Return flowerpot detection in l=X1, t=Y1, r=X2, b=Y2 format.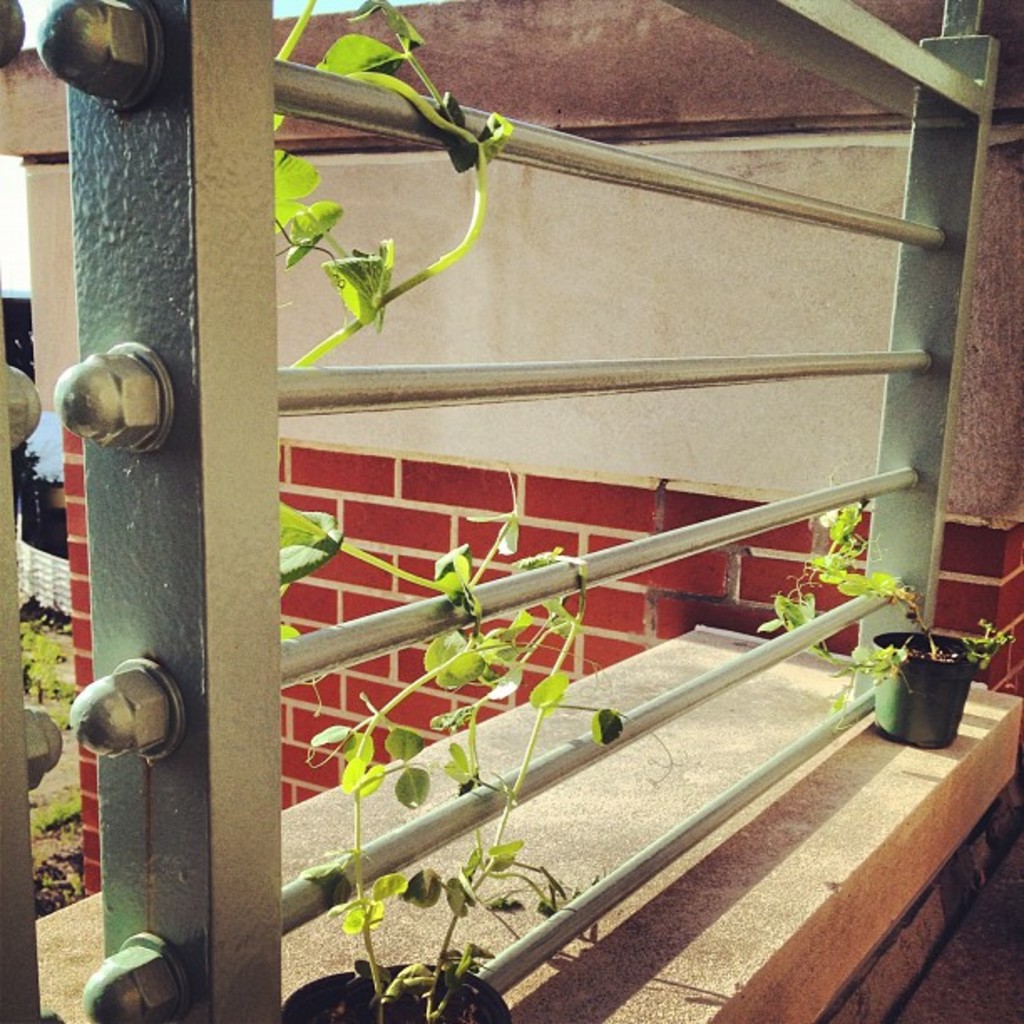
l=872, t=627, r=980, b=746.
